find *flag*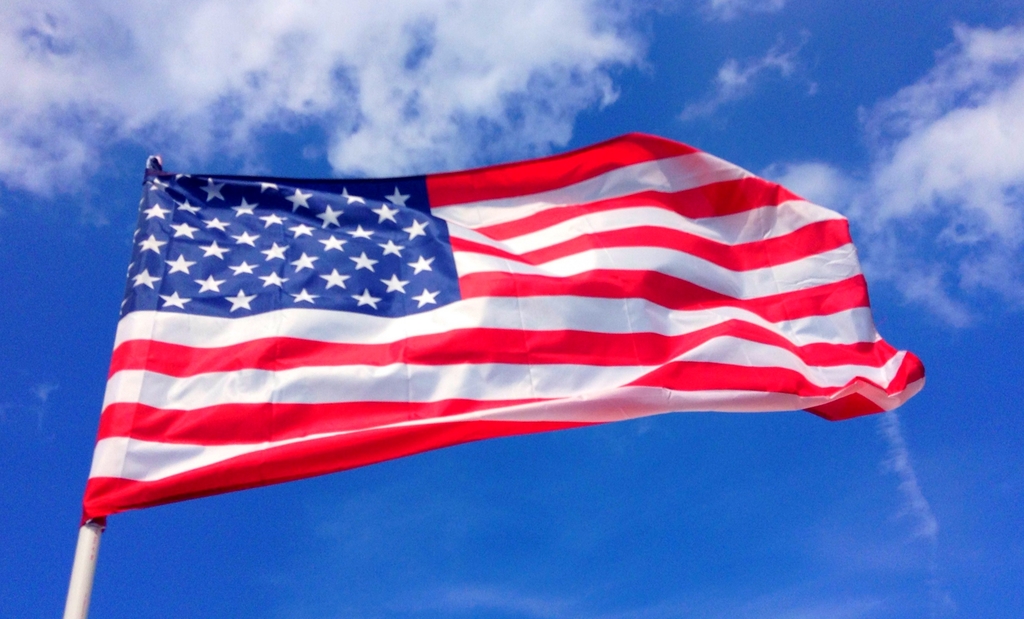
crop(97, 118, 906, 558)
